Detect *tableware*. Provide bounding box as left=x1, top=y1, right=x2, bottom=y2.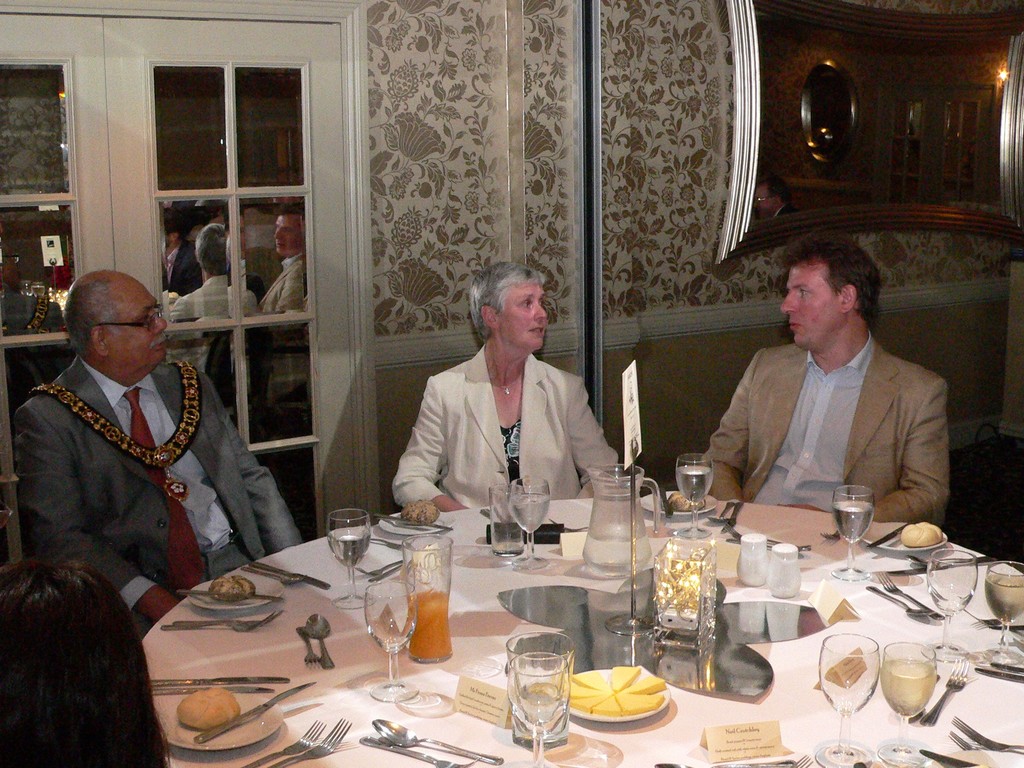
left=861, top=520, right=947, bottom=554.
